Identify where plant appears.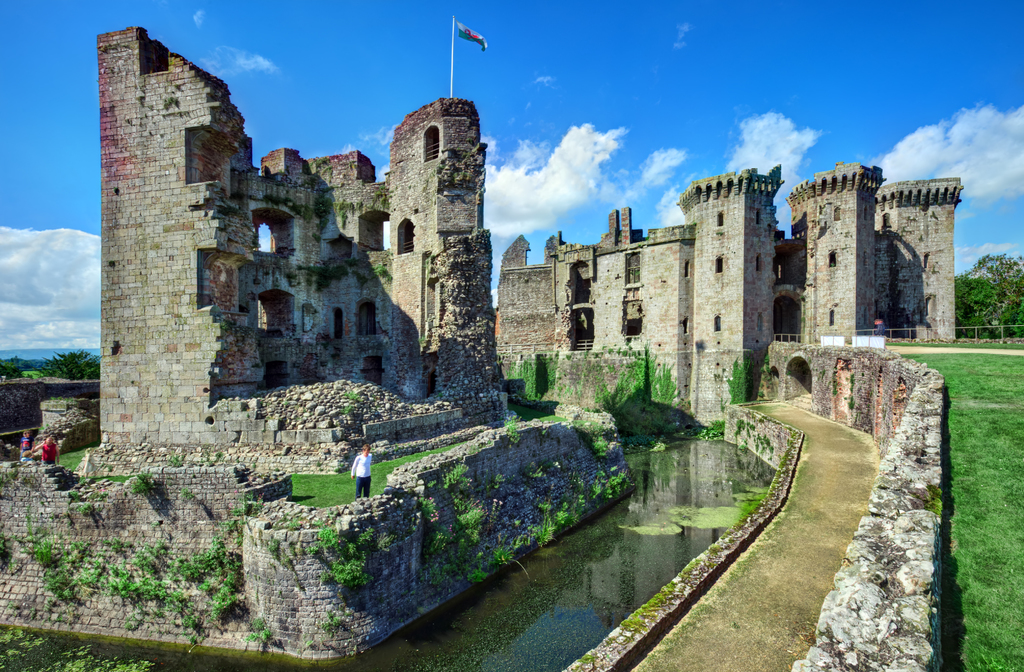
Appears at [x1=307, y1=262, x2=346, y2=292].
